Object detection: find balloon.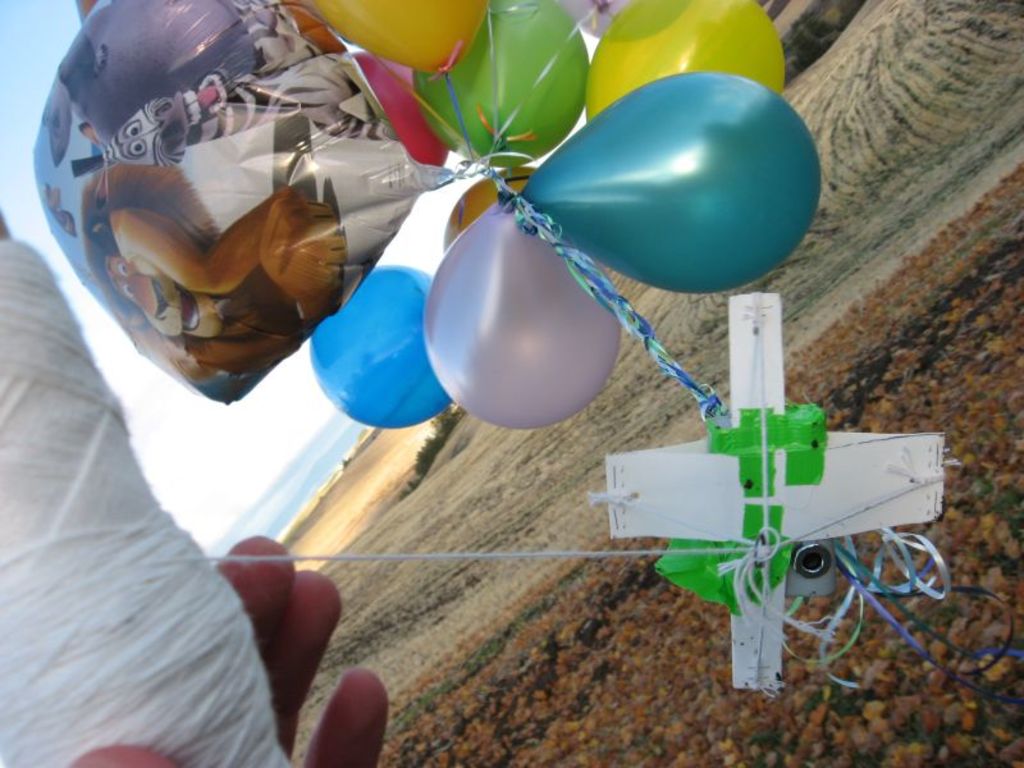
(x1=556, y1=0, x2=685, y2=41).
